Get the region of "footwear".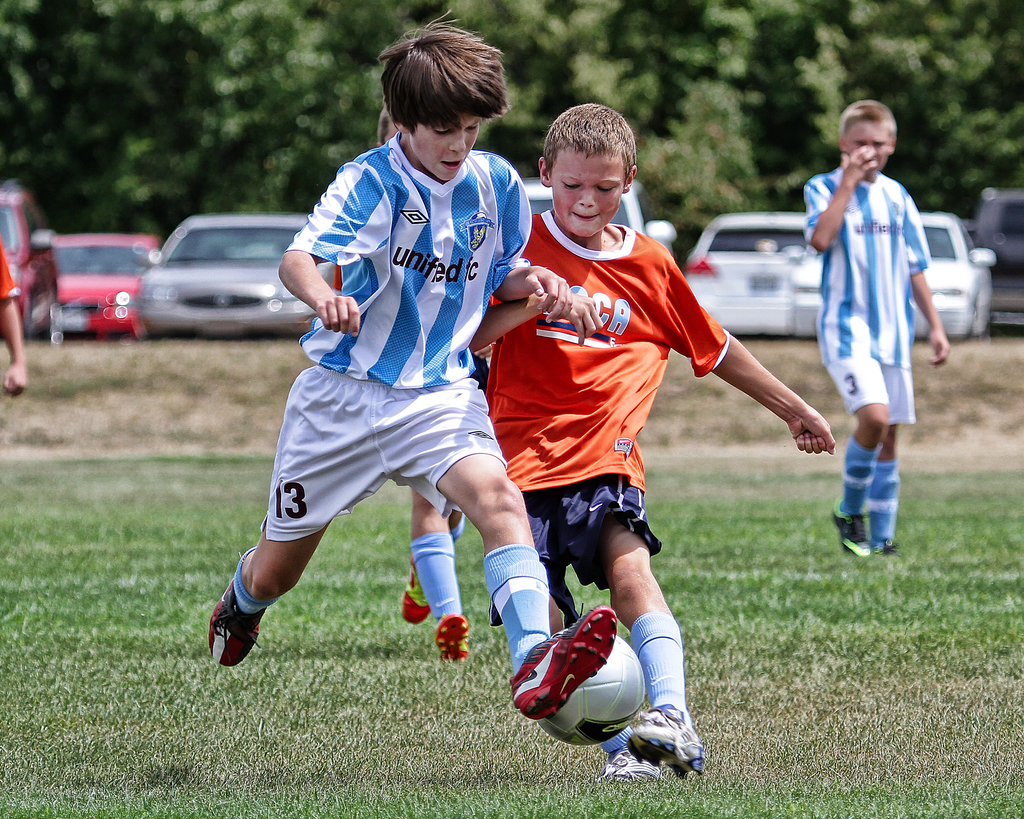
Rect(874, 525, 891, 551).
